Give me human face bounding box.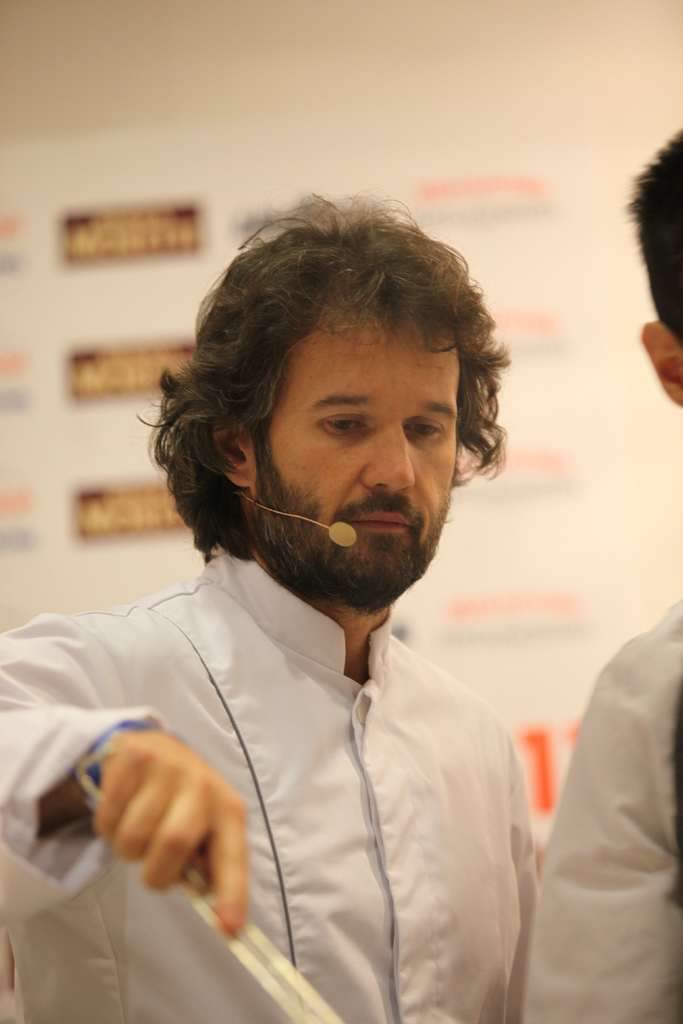
255:307:458:611.
